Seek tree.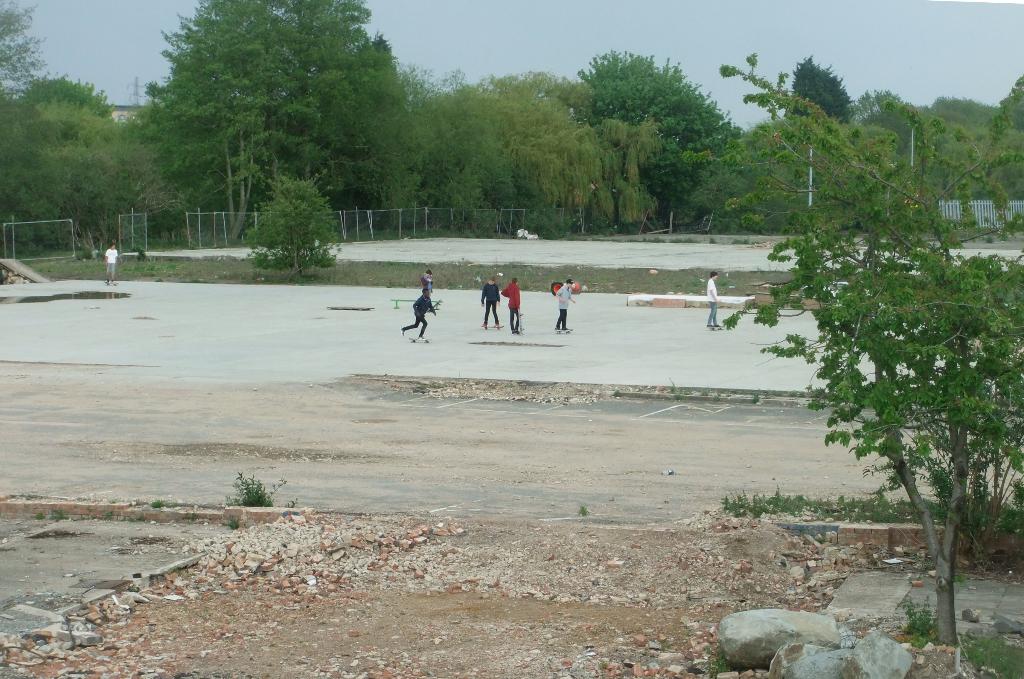
(0,0,57,93).
